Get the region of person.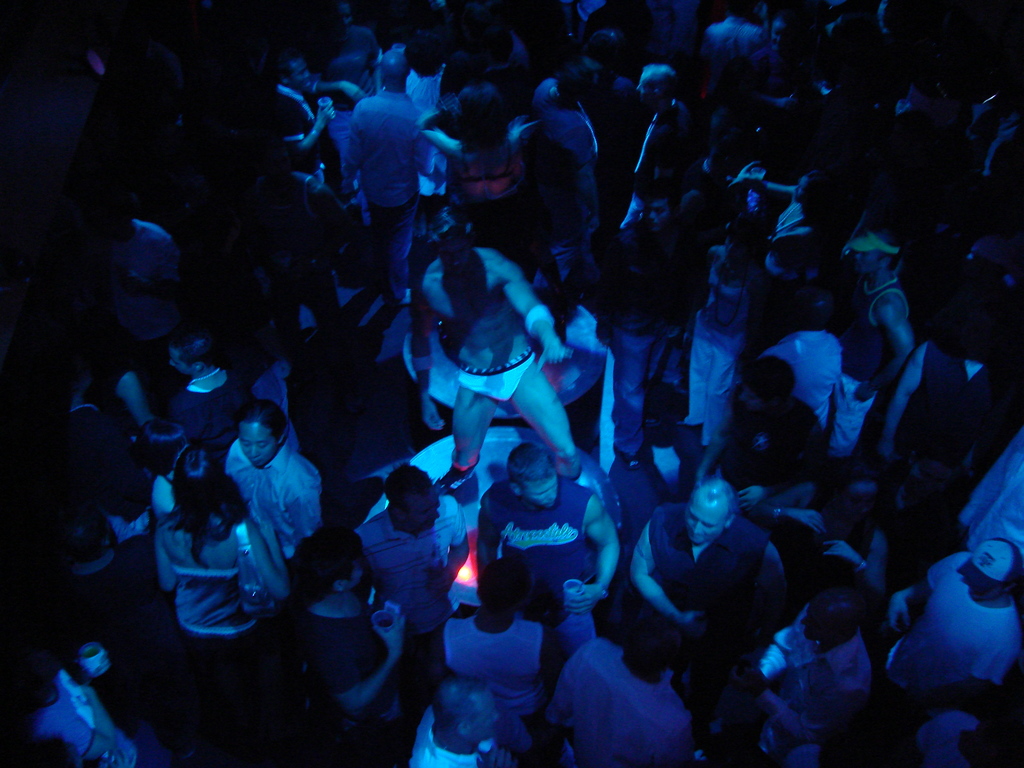
rect(827, 229, 908, 434).
